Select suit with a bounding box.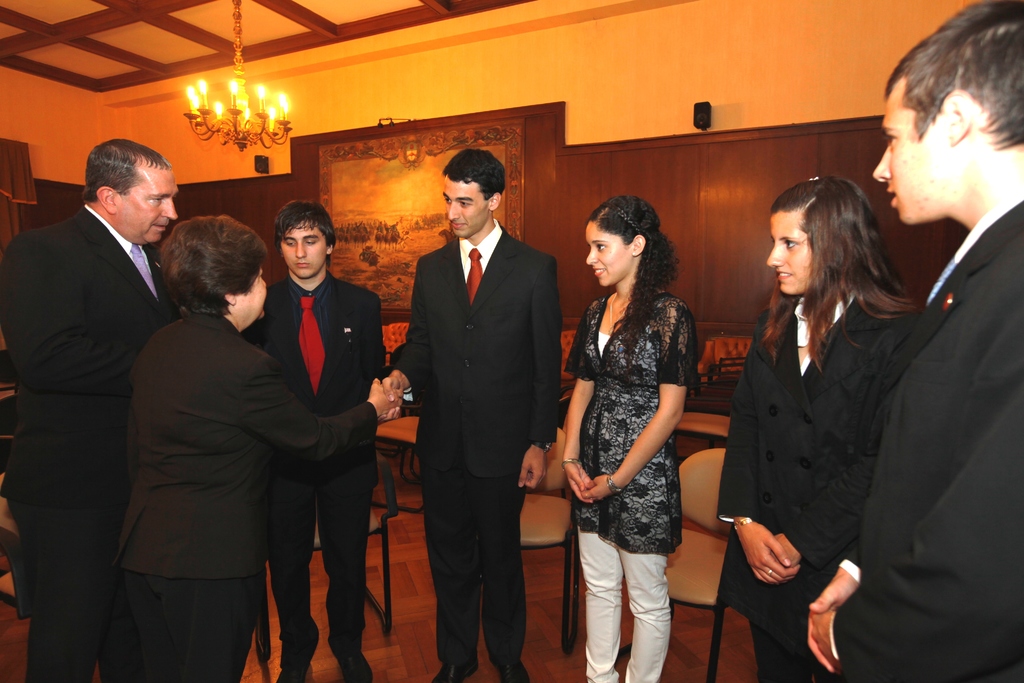
rect(243, 273, 387, 658).
